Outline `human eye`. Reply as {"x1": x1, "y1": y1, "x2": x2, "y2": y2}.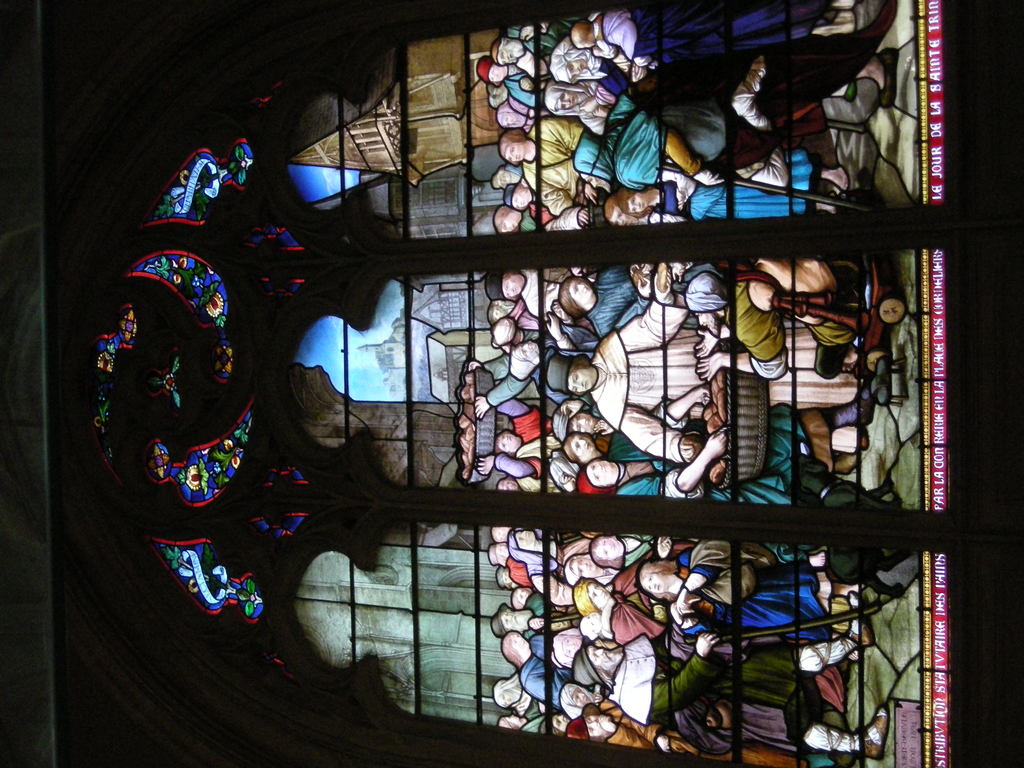
{"x1": 627, "y1": 204, "x2": 638, "y2": 218}.
